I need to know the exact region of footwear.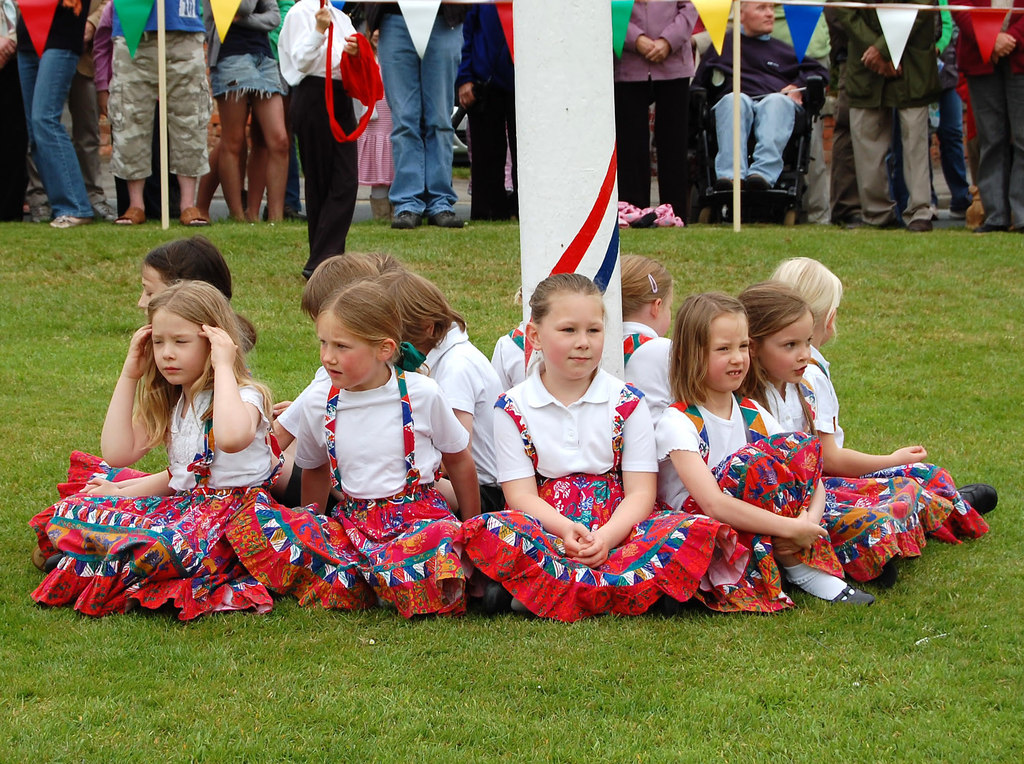
Region: crop(34, 544, 64, 575).
